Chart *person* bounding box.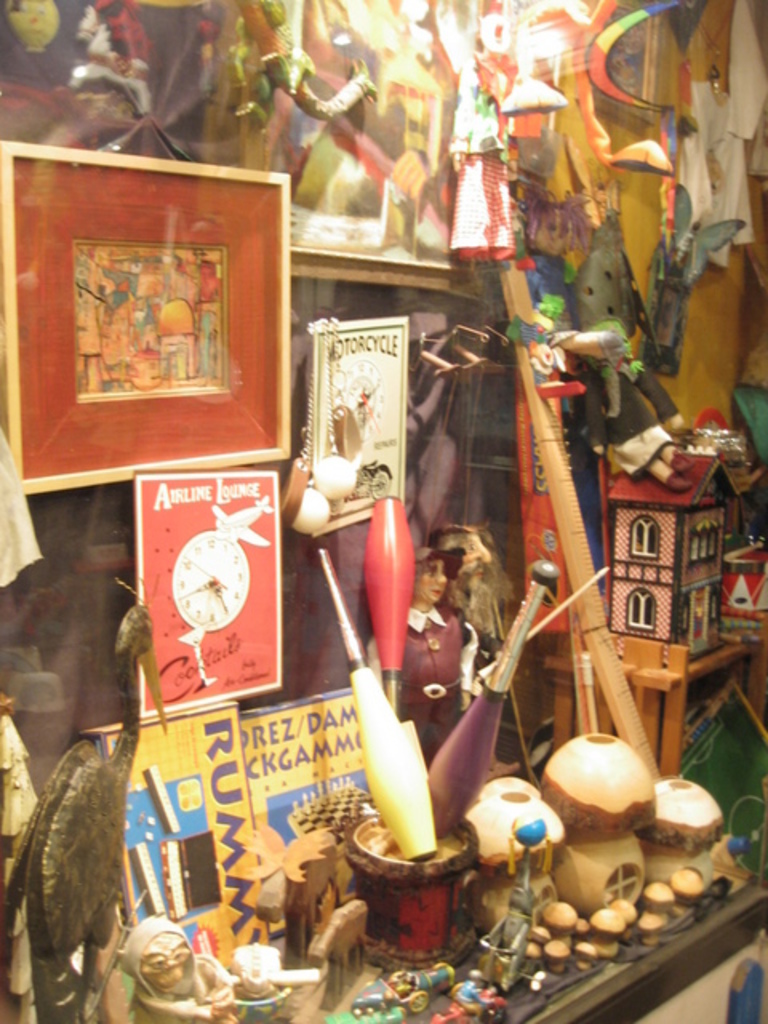
Charted: left=371, top=554, right=483, bottom=773.
